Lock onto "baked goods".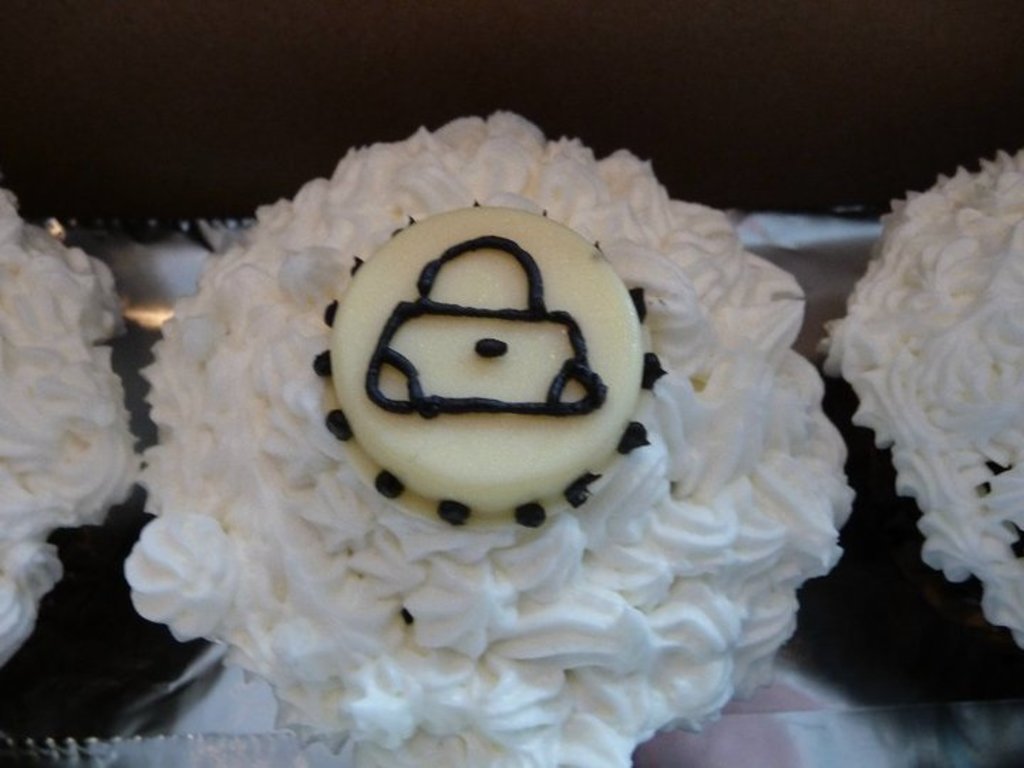
Locked: 0 188 145 667.
